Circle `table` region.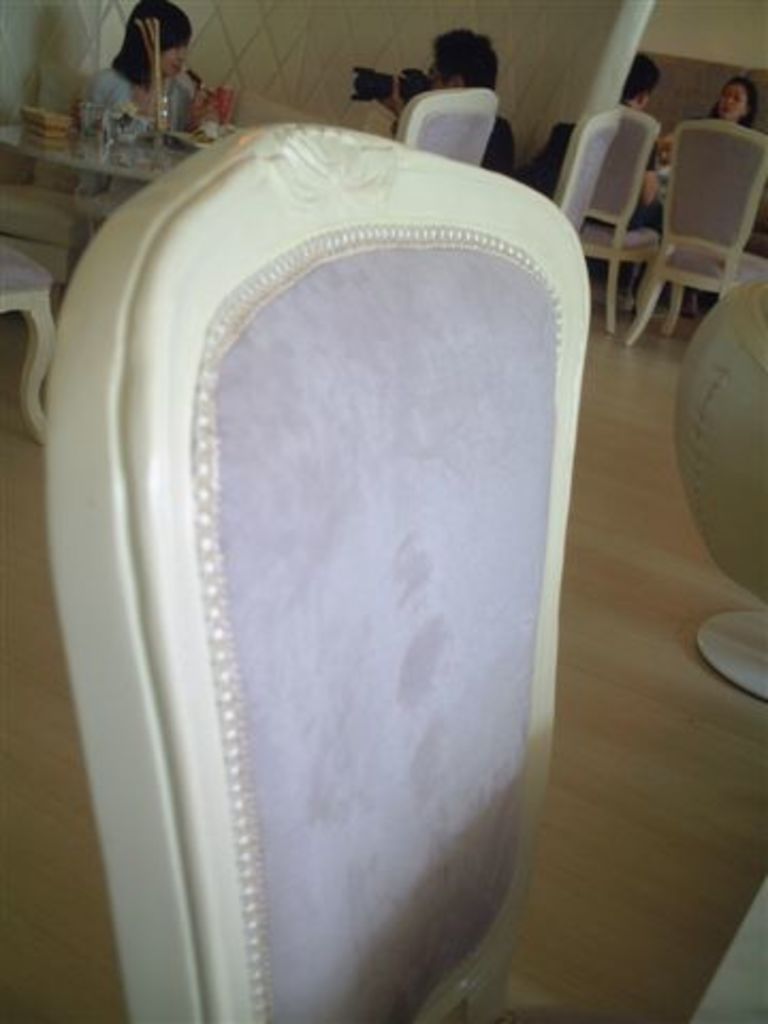
Region: x1=0 y1=117 x2=194 y2=183.
